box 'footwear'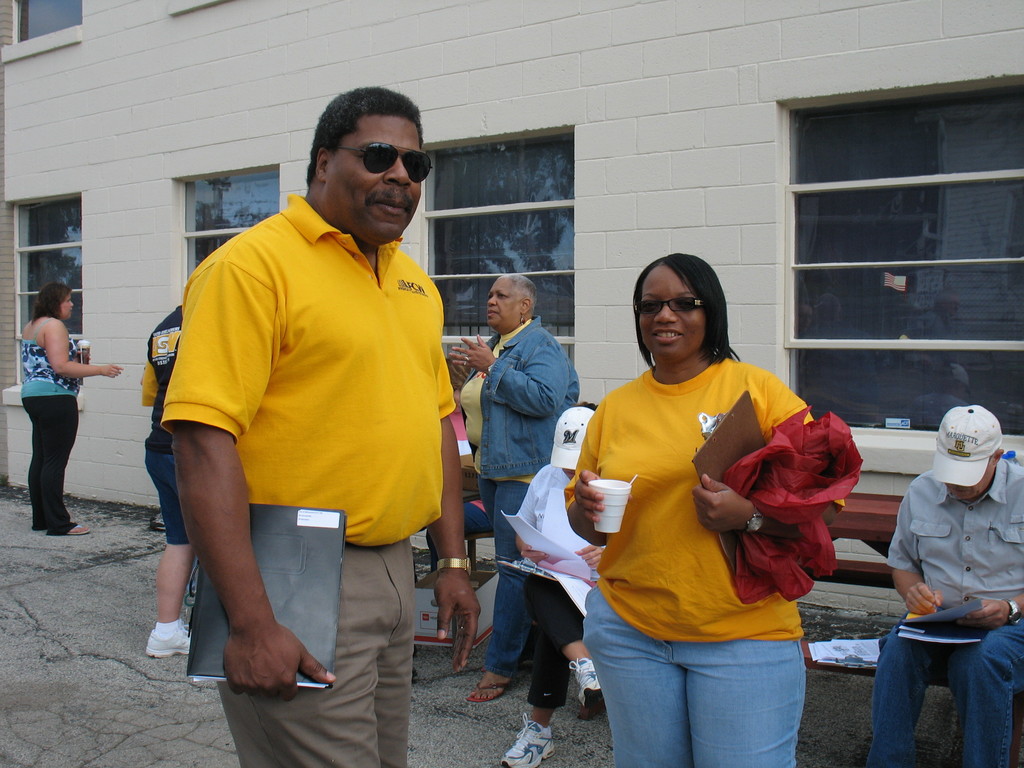
32 506 62 534
